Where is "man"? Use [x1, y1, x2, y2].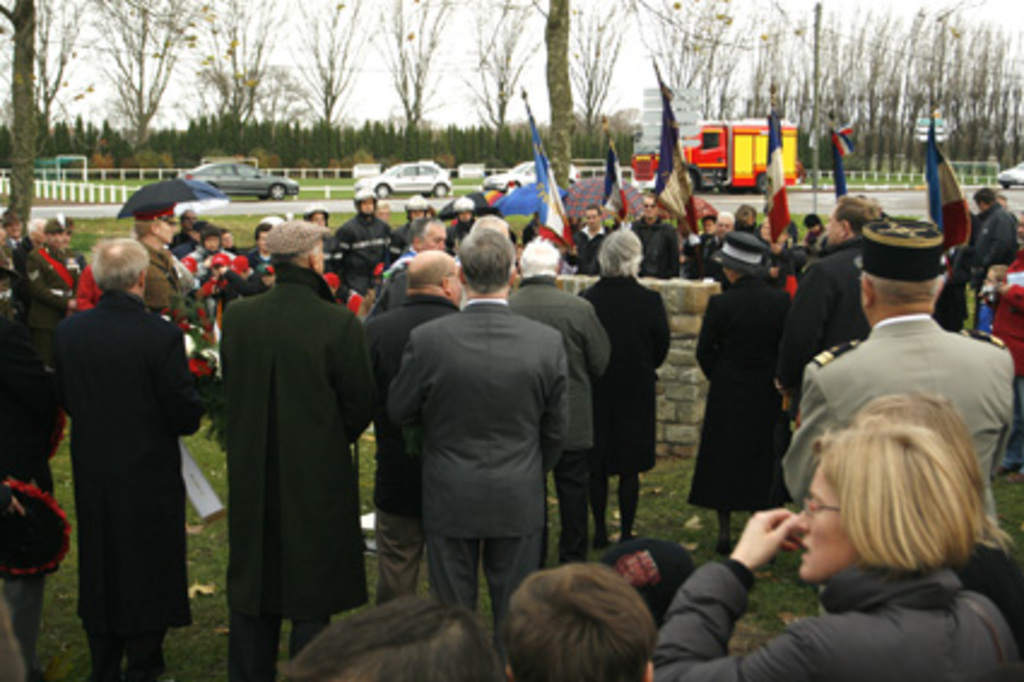
[684, 202, 747, 282].
